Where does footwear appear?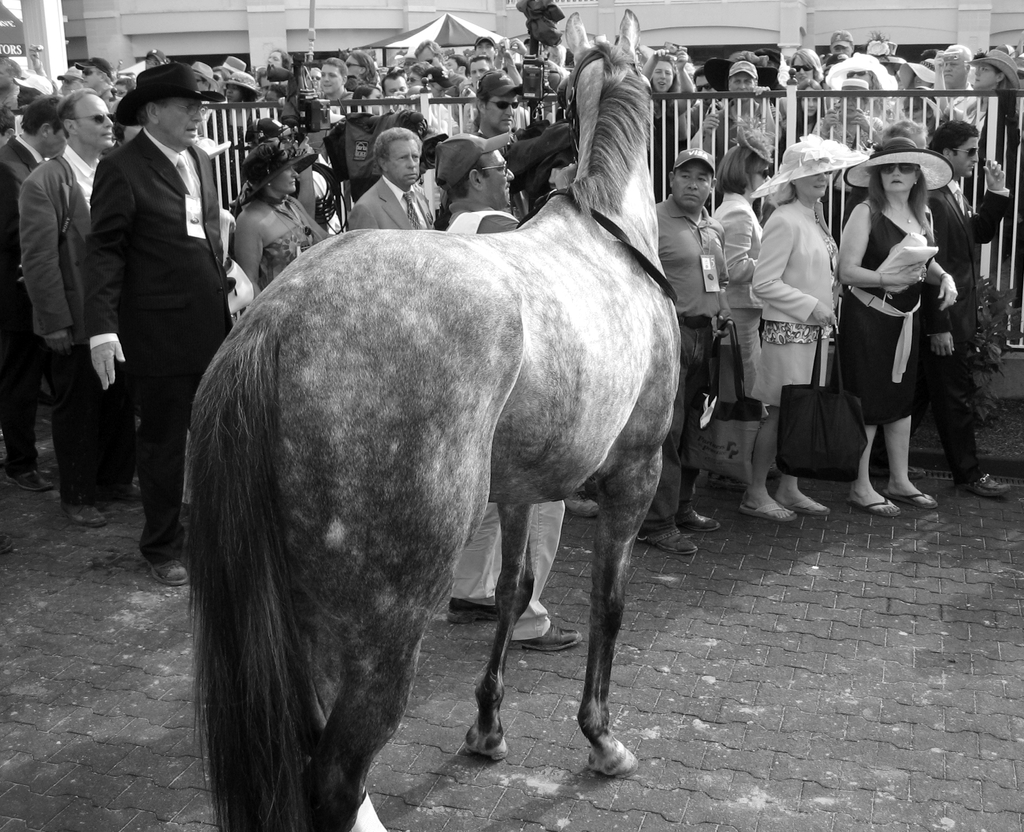
Appears at (767,463,781,480).
